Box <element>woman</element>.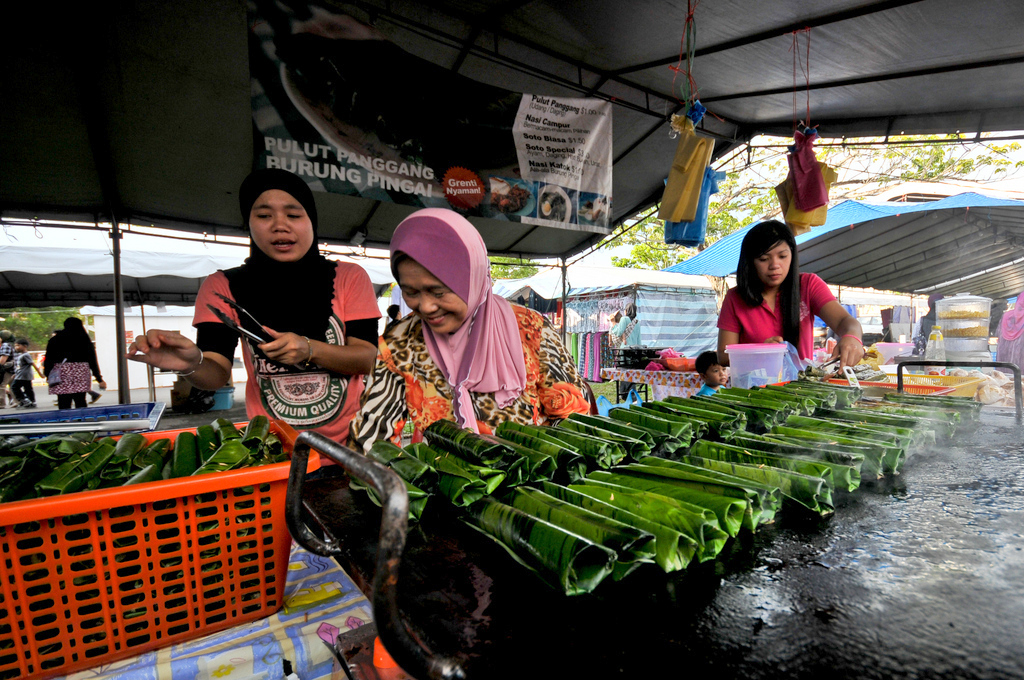
crop(41, 310, 104, 411).
